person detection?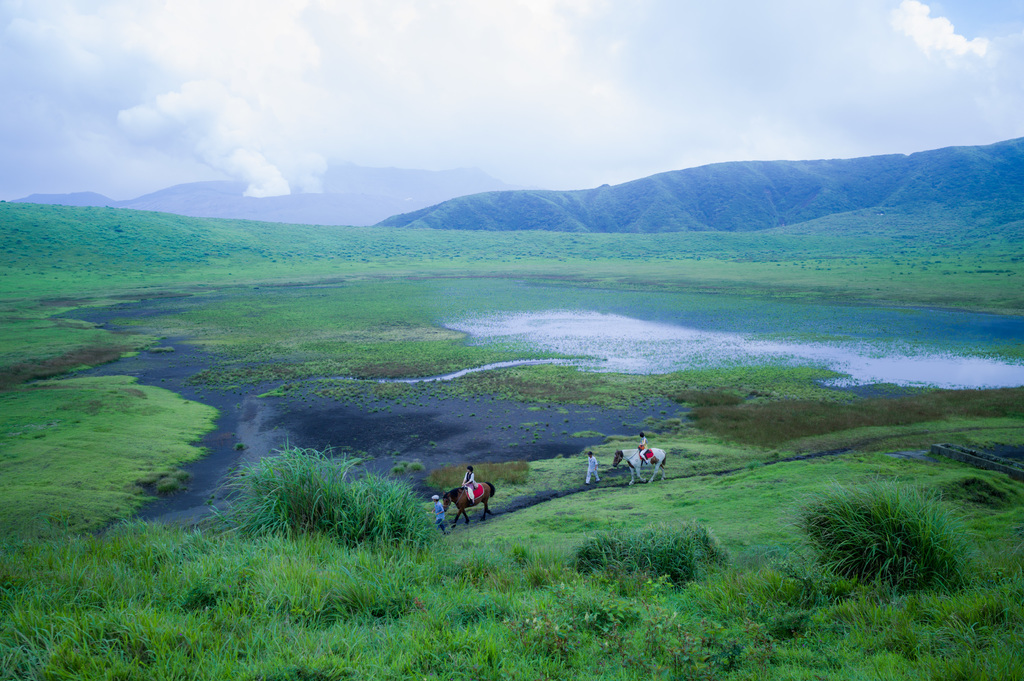
[428,493,442,532]
